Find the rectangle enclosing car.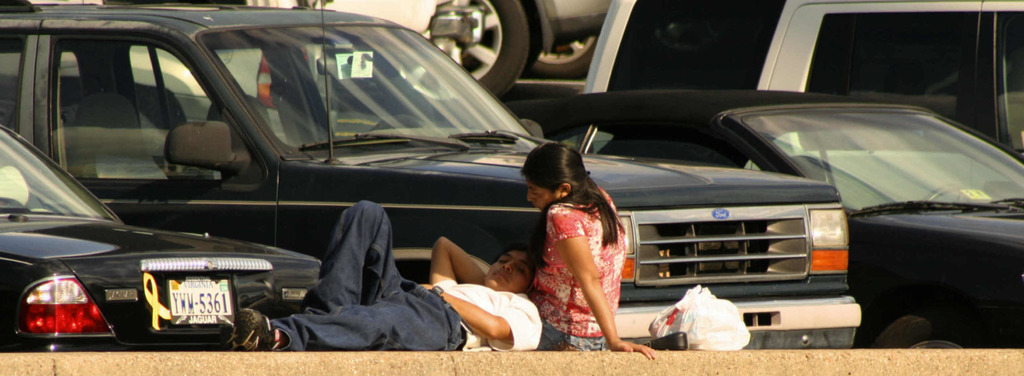
x1=0 y1=128 x2=324 y2=353.
